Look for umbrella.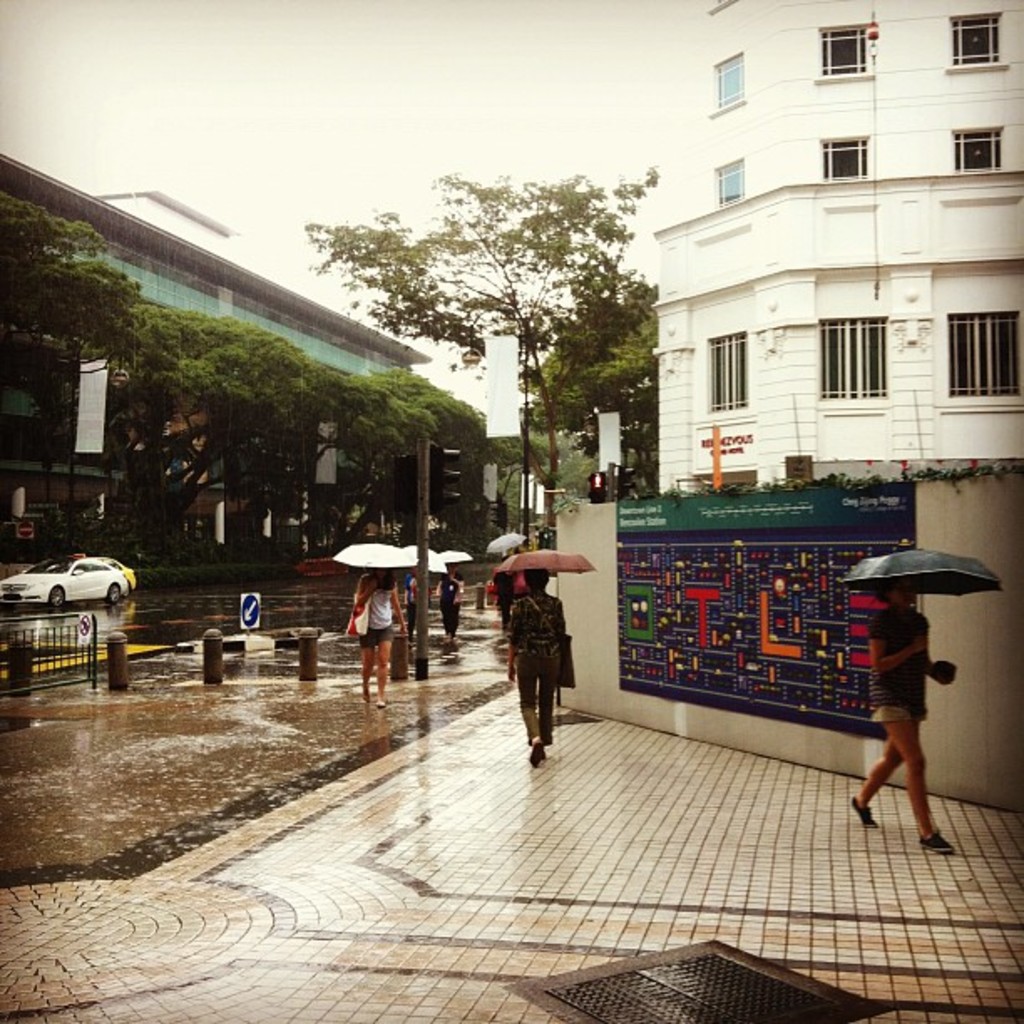
Found: select_region(499, 549, 599, 577).
